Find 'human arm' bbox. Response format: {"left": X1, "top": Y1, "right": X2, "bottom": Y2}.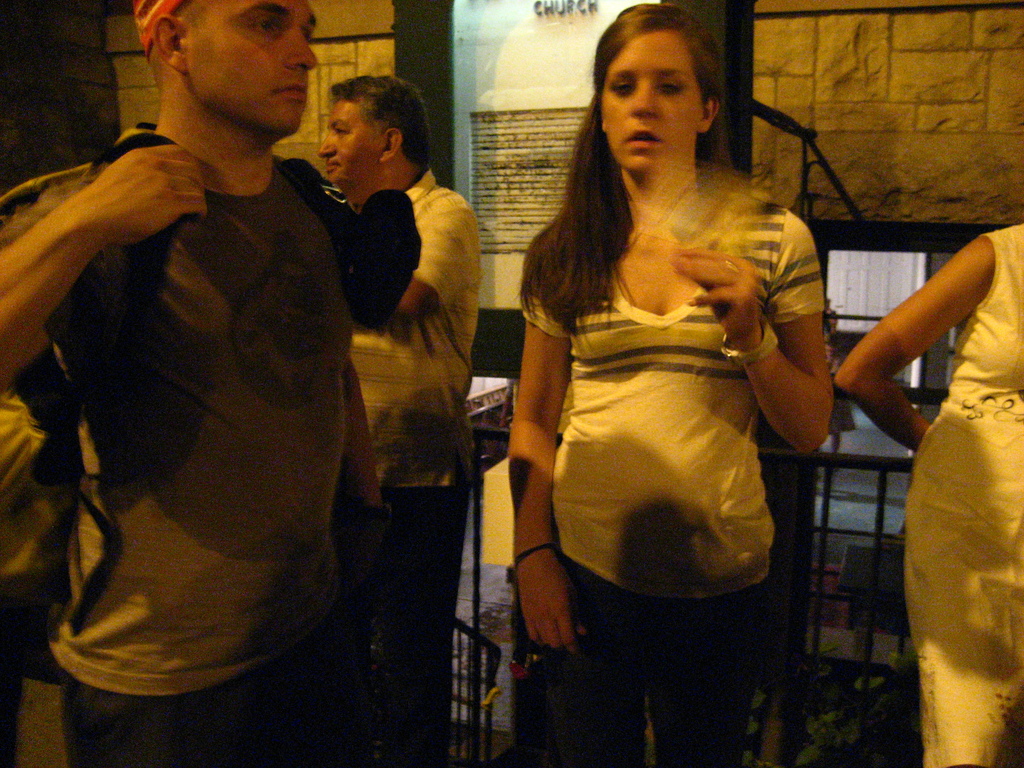
{"left": 825, "top": 216, "right": 1005, "bottom": 470}.
